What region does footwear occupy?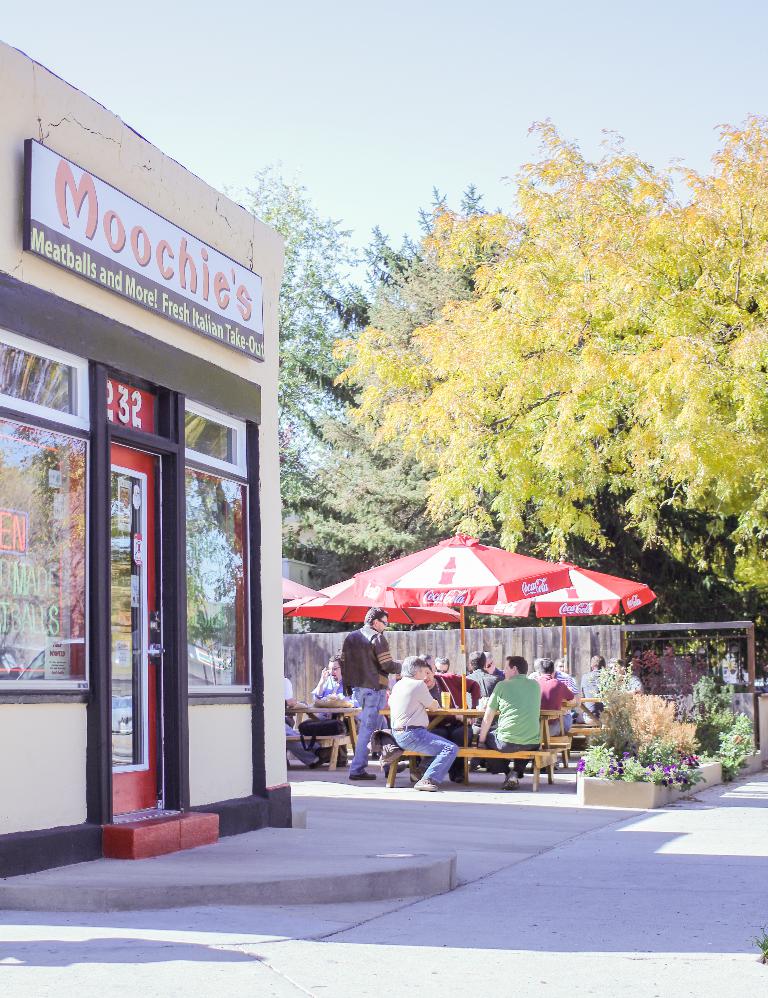
BBox(311, 753, 328, 767).
